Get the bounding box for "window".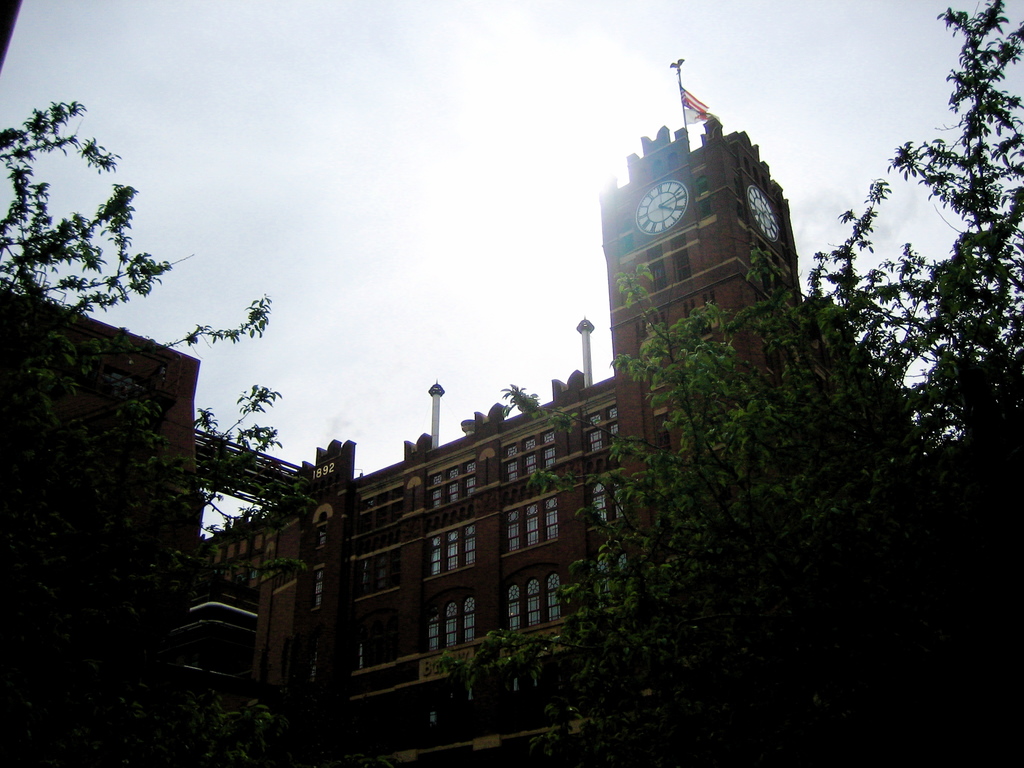
505 570 564 632.
